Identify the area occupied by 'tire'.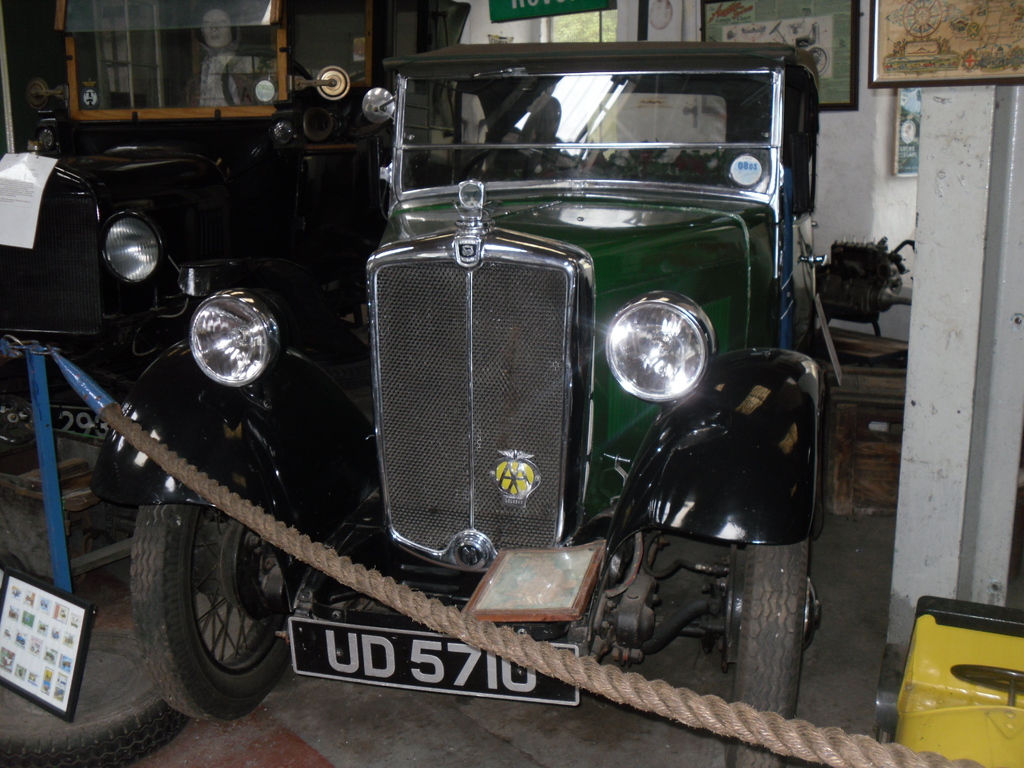
Area: l=114, t=486, r=276, b=715.
